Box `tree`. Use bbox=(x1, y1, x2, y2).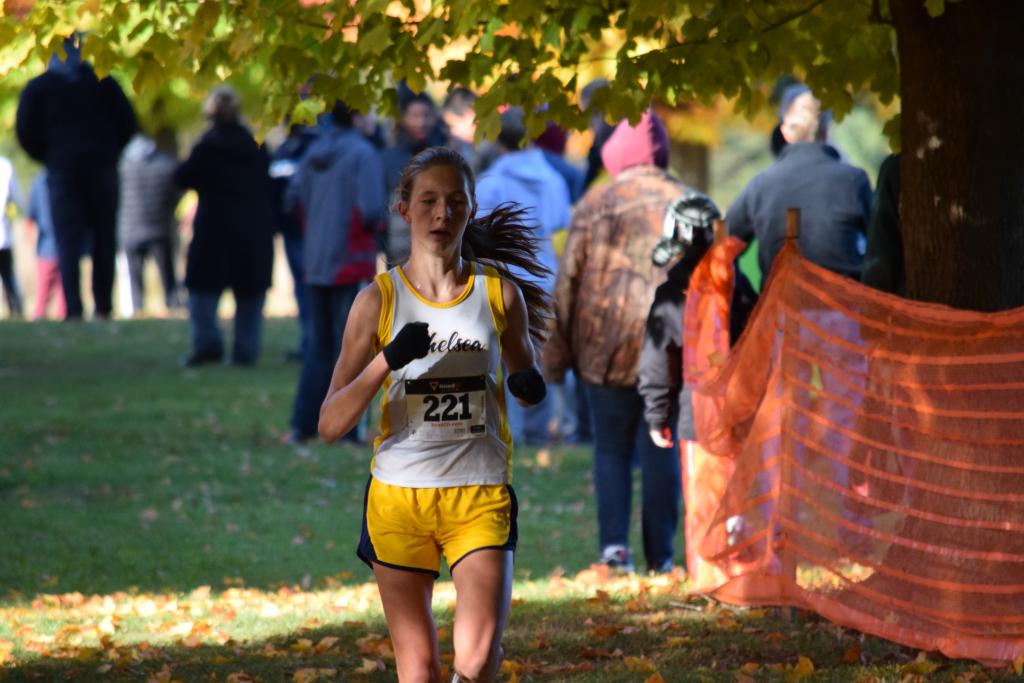
bbox=(10, 0, 1023, 570).
